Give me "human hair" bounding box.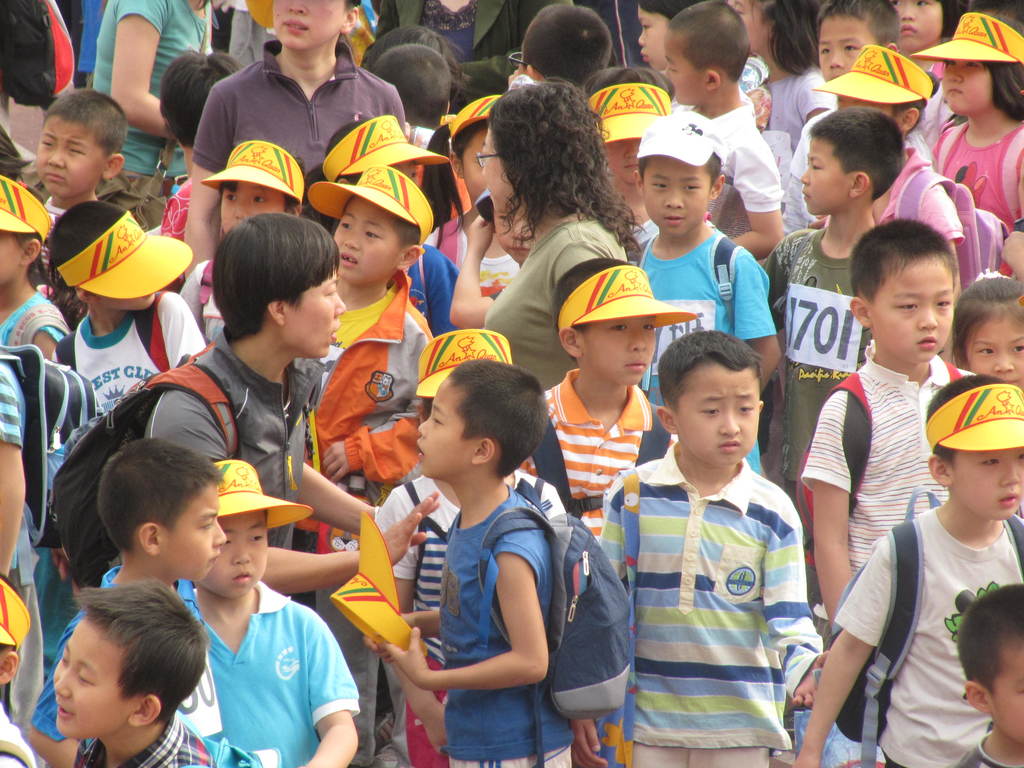
<box>978,10,1023,123</box>.
